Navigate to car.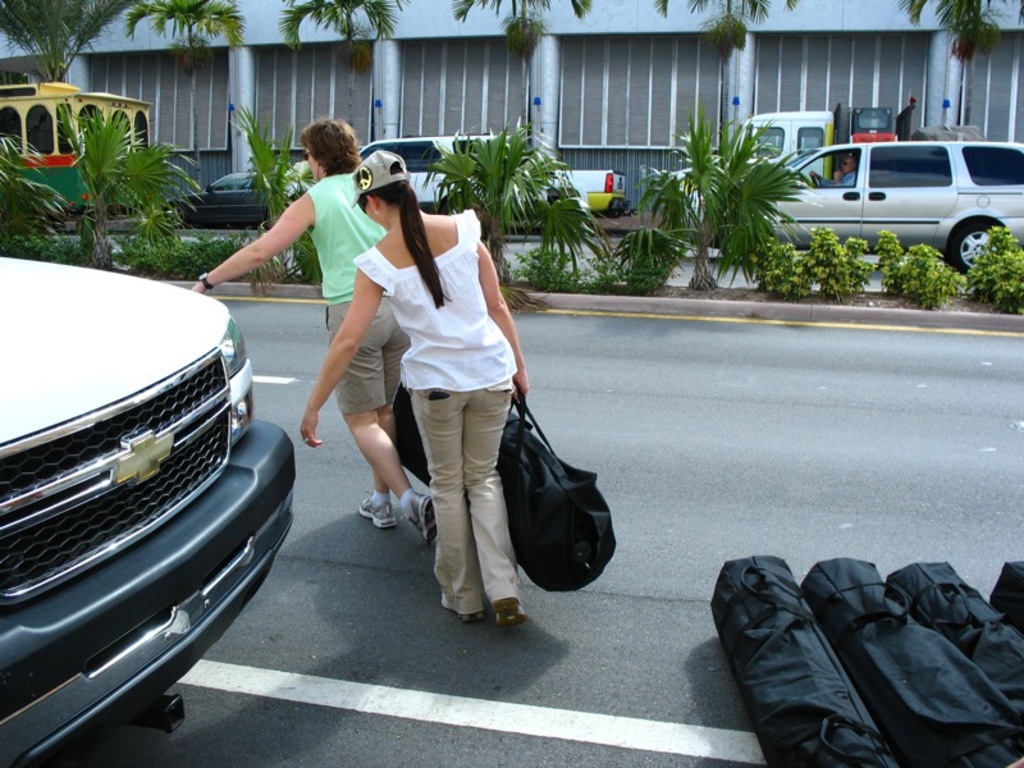
Navigation target: select_region(159, 170, 284, 228).
